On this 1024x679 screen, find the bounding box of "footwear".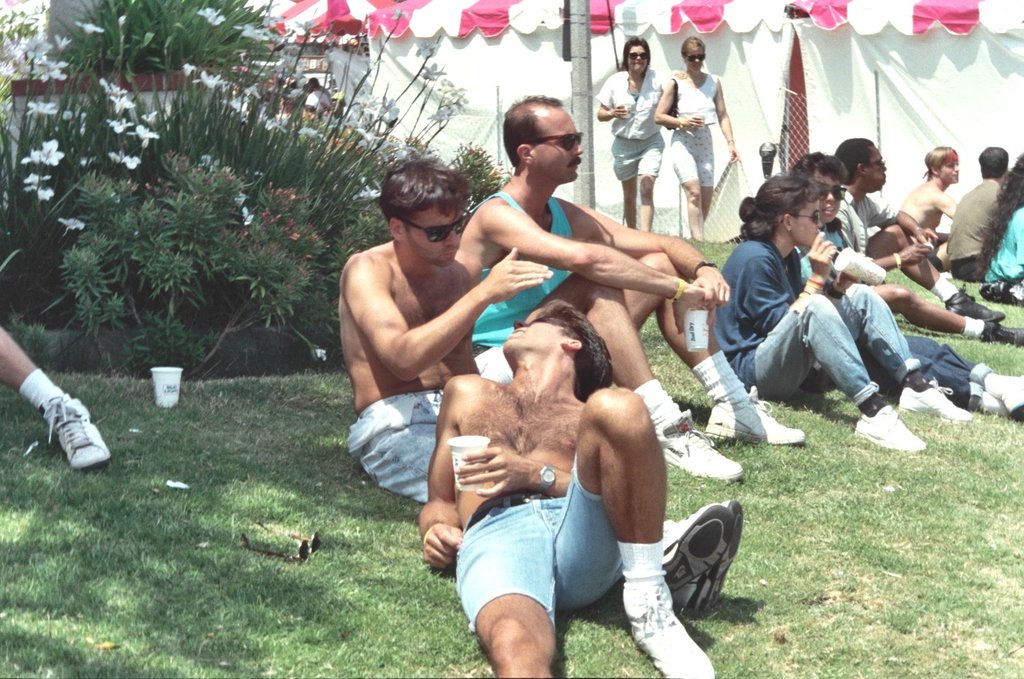
Bounding box: <box>658,404,746,490</box>.
